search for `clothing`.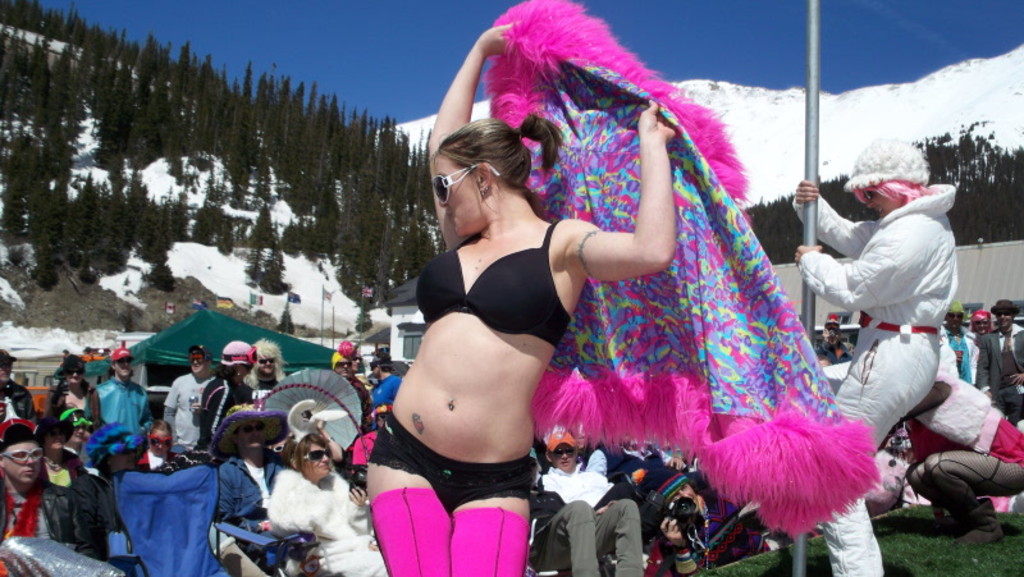
Found at [212,449,282,558].
